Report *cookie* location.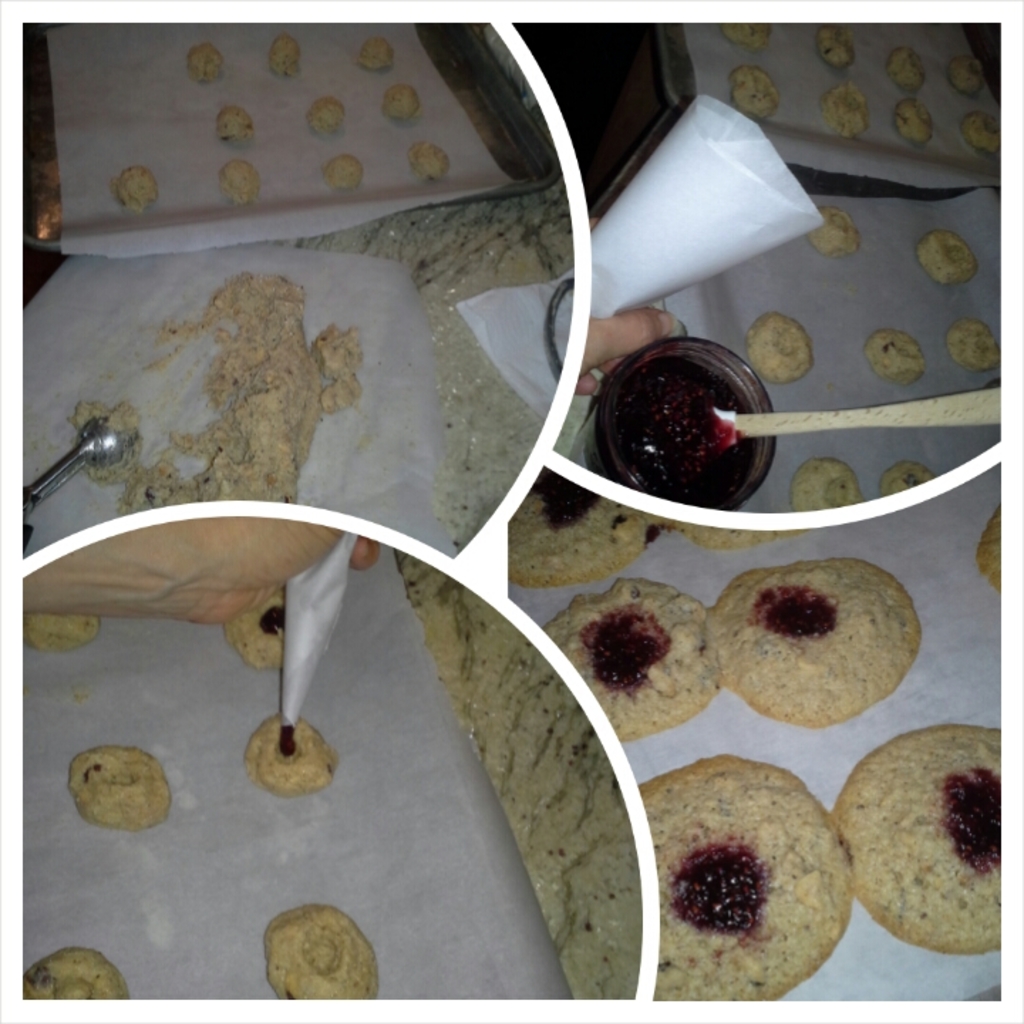
Report: select_region(506, 472, 661, 587).
